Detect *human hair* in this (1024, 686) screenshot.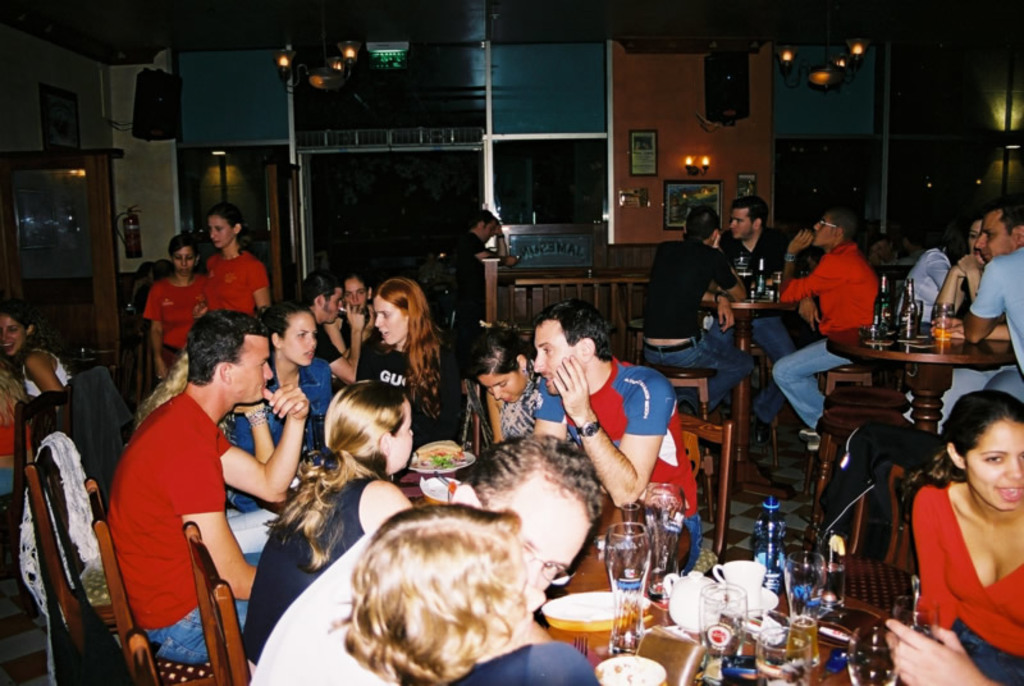
Detection: (1001,203,1023,235).
